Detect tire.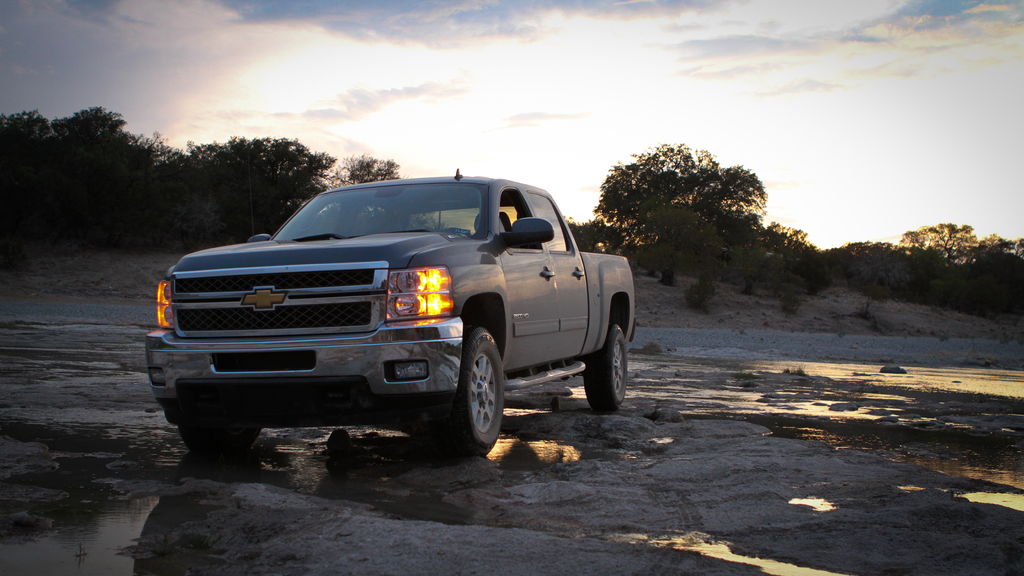
Detected at 581,319,629,407.
